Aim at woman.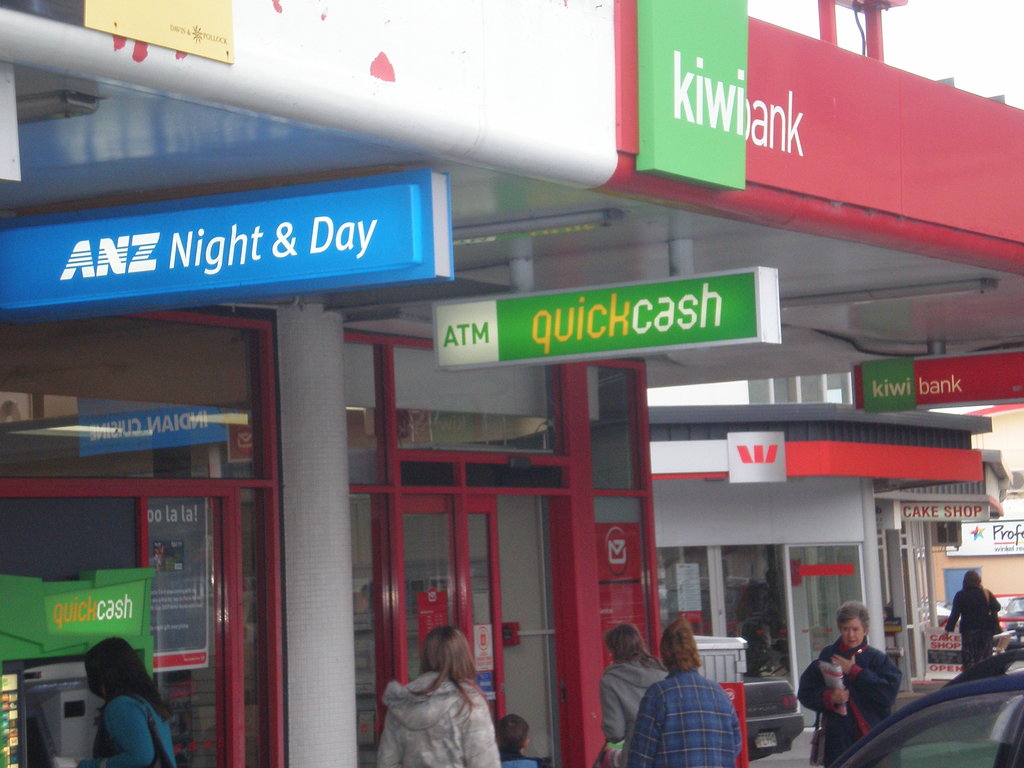
Aimed at 625,619,741,767.
